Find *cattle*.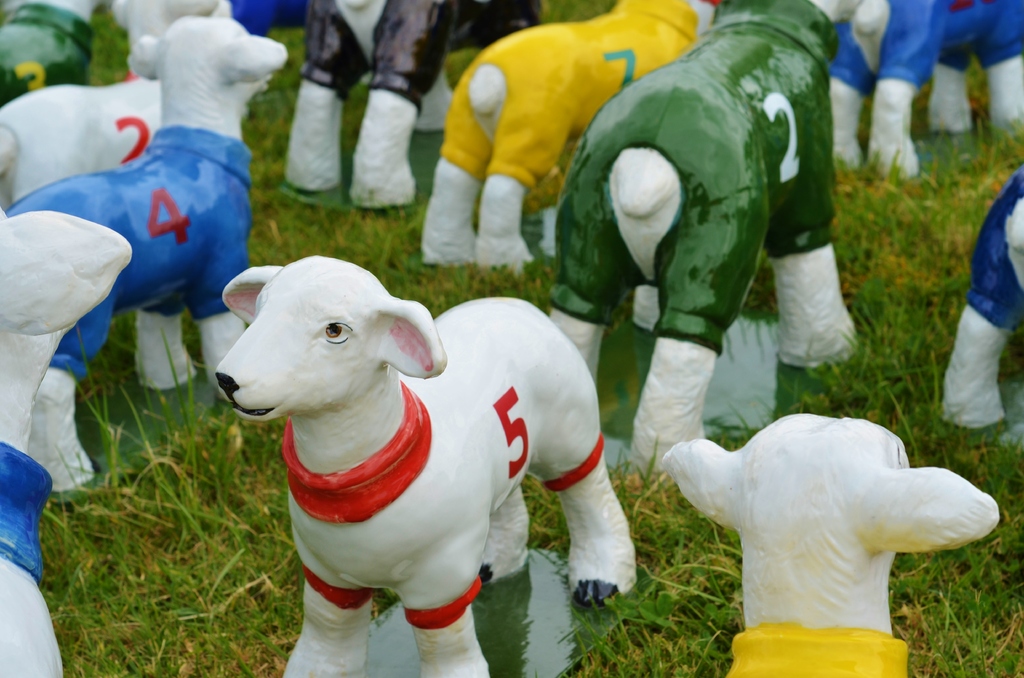
[left=556, top=0, right=865, bottom=488].
